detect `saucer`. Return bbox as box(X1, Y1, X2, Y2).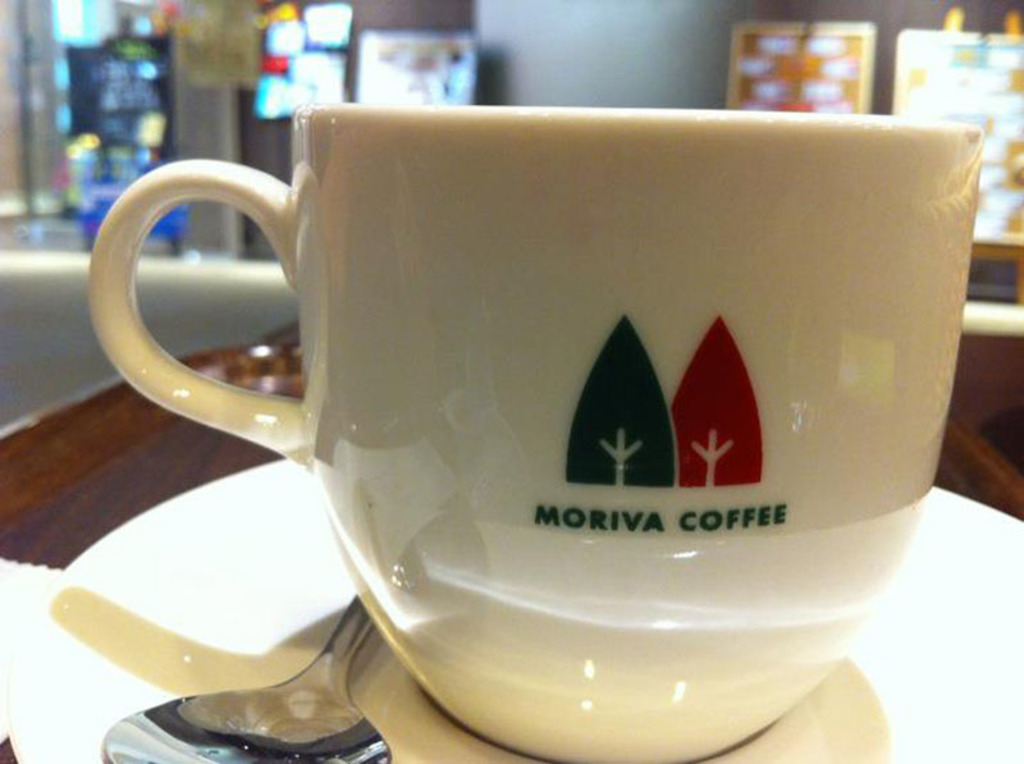
box(4, 456, 1023, 763).
